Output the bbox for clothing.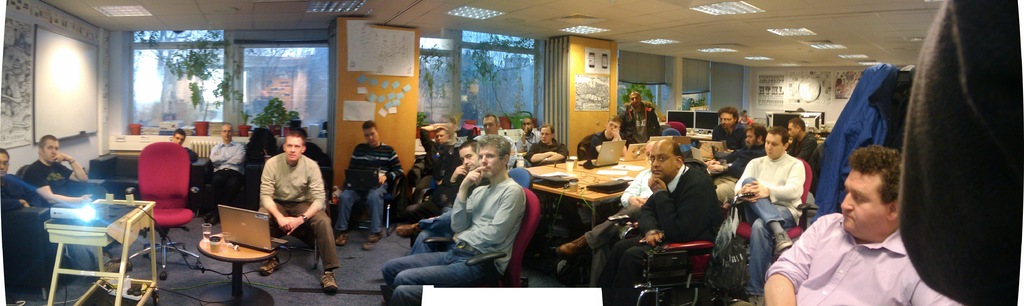
left=378, top=174, right=527, bottom=299.
